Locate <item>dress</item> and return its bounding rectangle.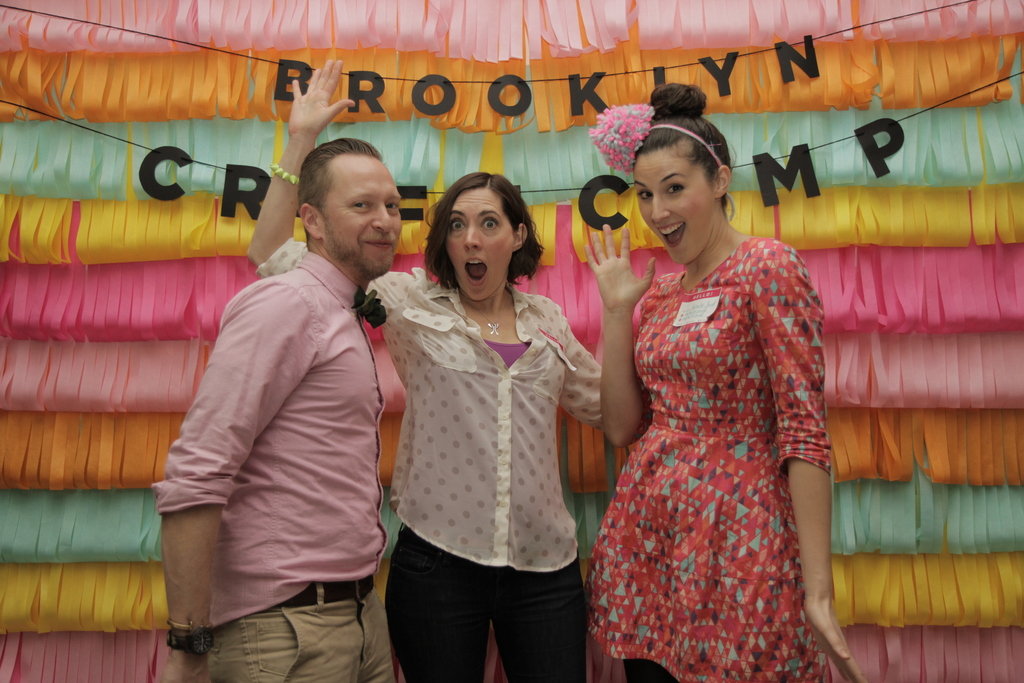
[594,200,855,668].
